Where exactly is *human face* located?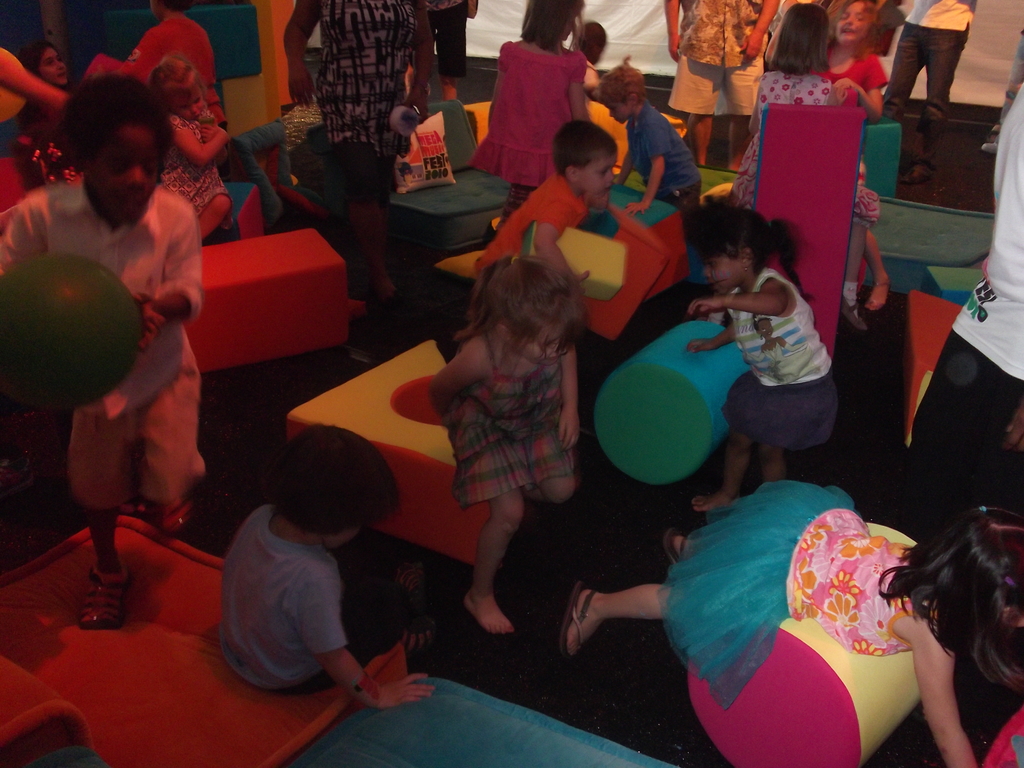
Its bounding box is <box>44,45,69,89</box>.
